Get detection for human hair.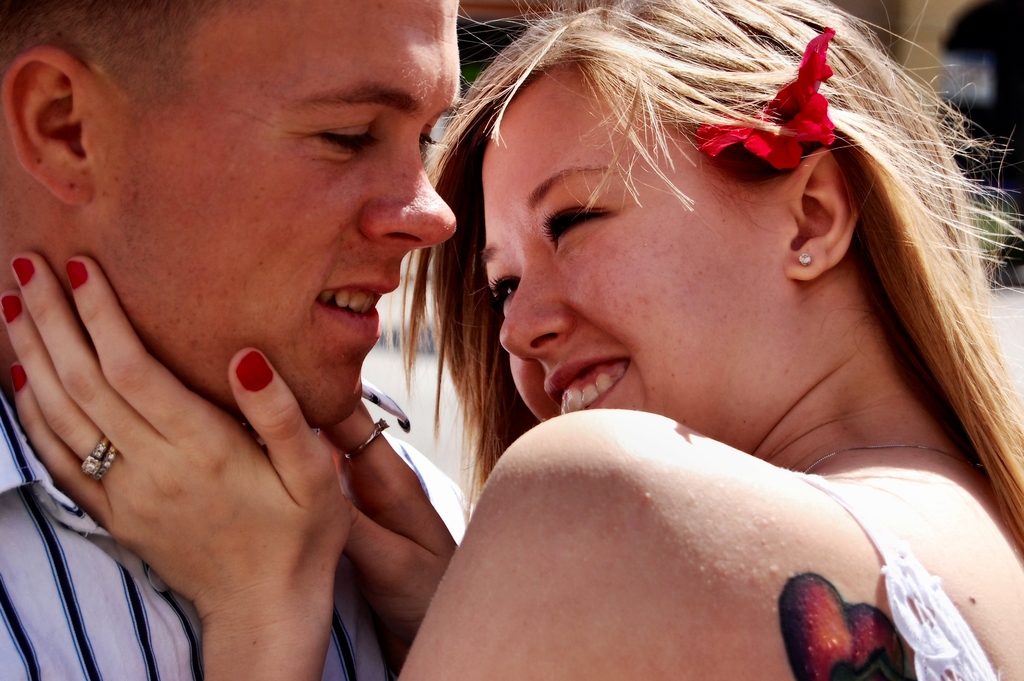
Detection: BBox(388, 0, 1023, 557).
